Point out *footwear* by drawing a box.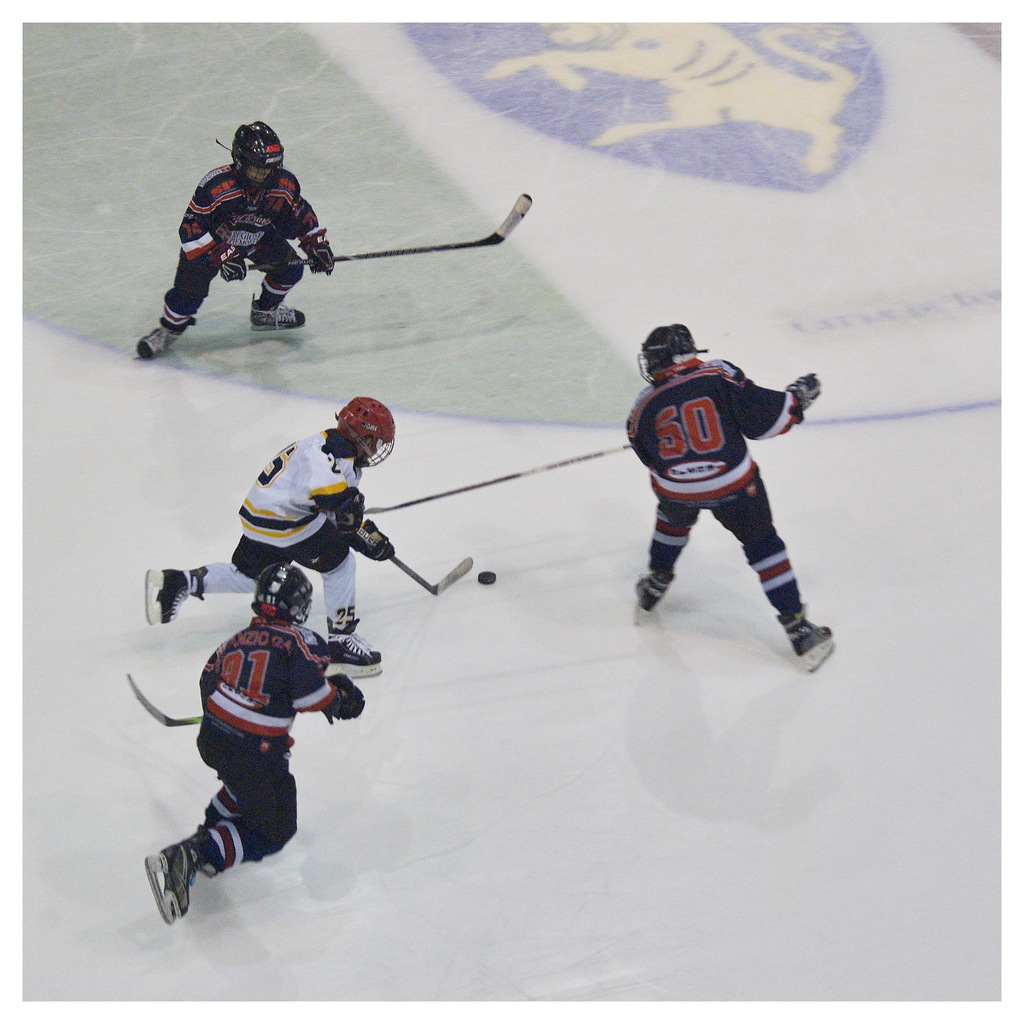
(636,581,674,607).
